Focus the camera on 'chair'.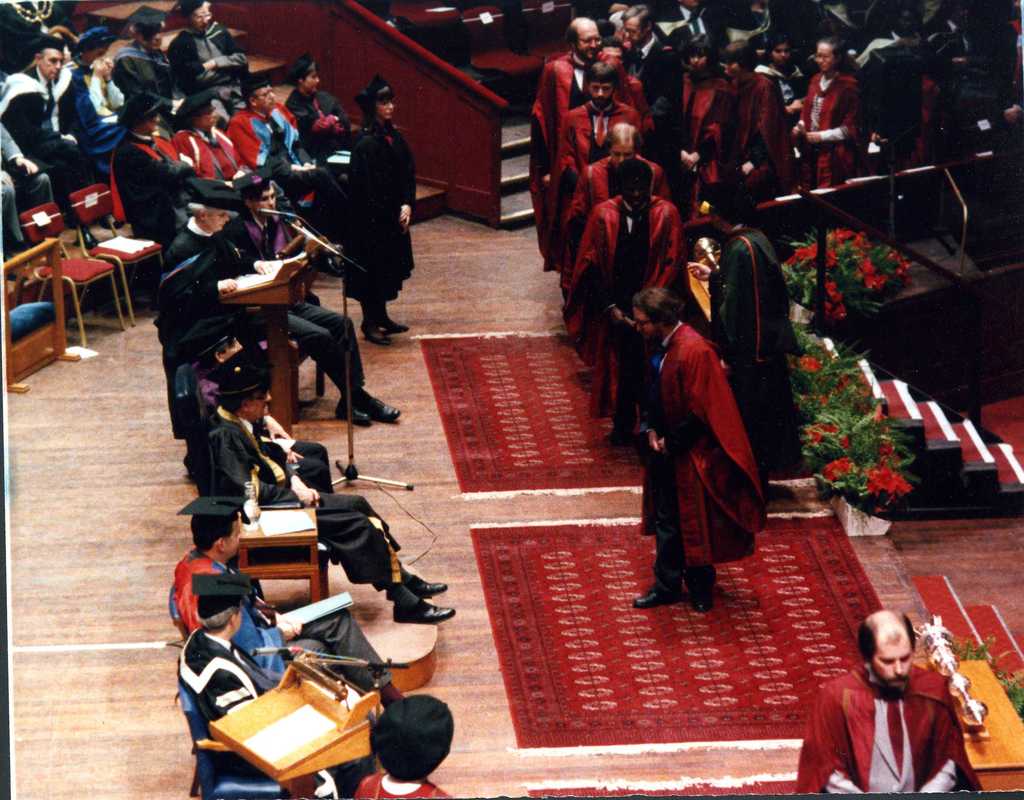
Focus region: crop(173, 689, 294, 799).
